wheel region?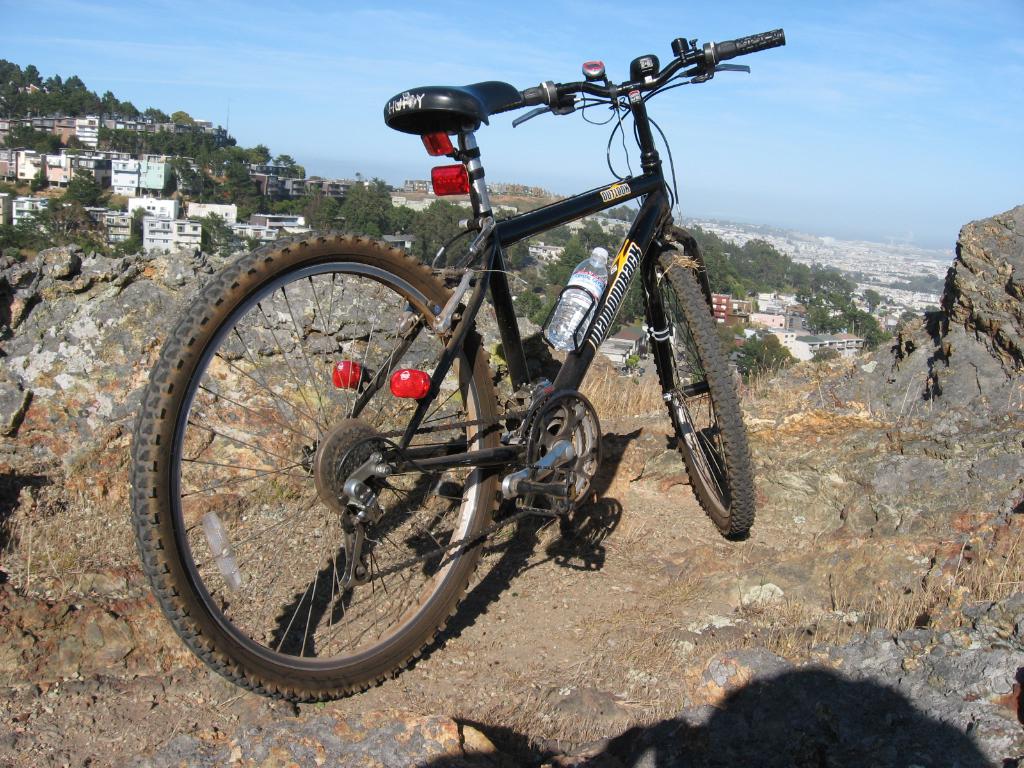
[left=527, top=388, right=607, bottom=518]
